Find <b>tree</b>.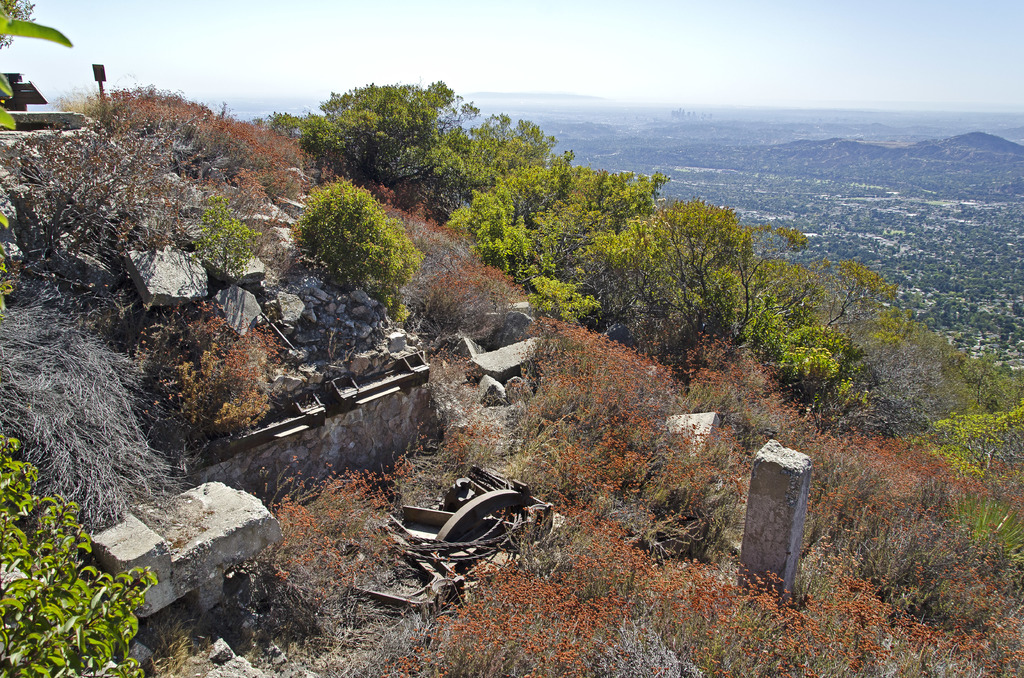
<box>0,0,35,52</box>.
